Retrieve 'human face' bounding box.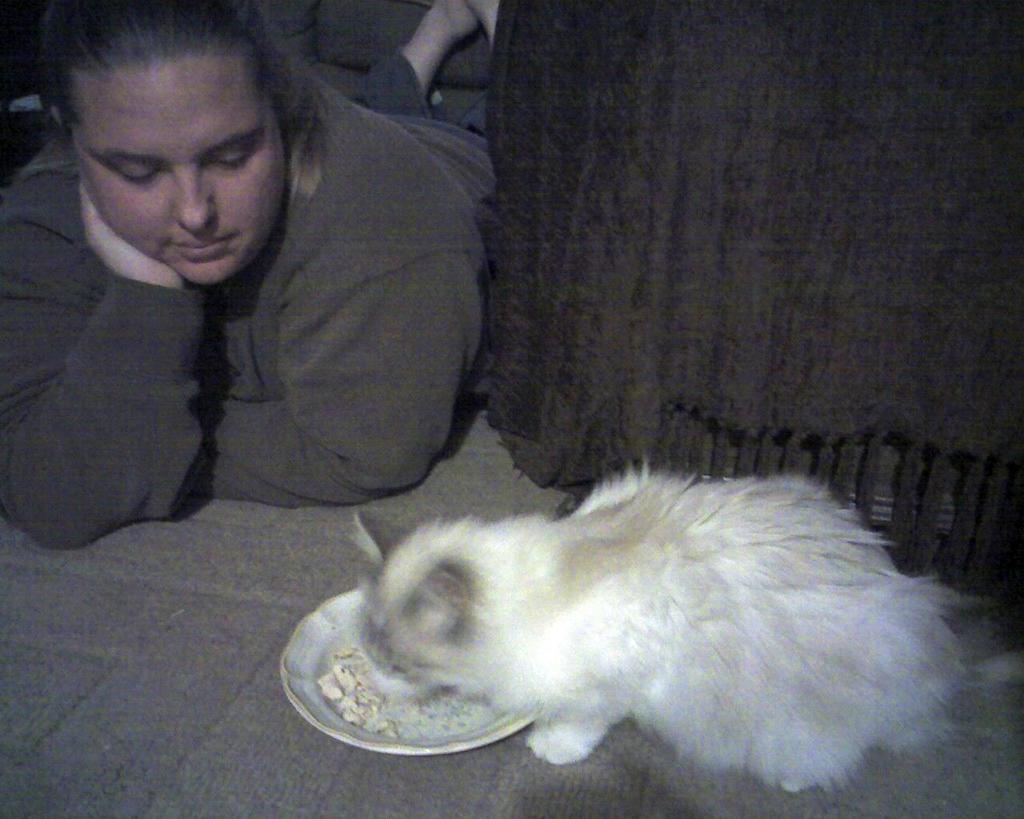
Bounding box: locate(82, 55, 275, 285).
